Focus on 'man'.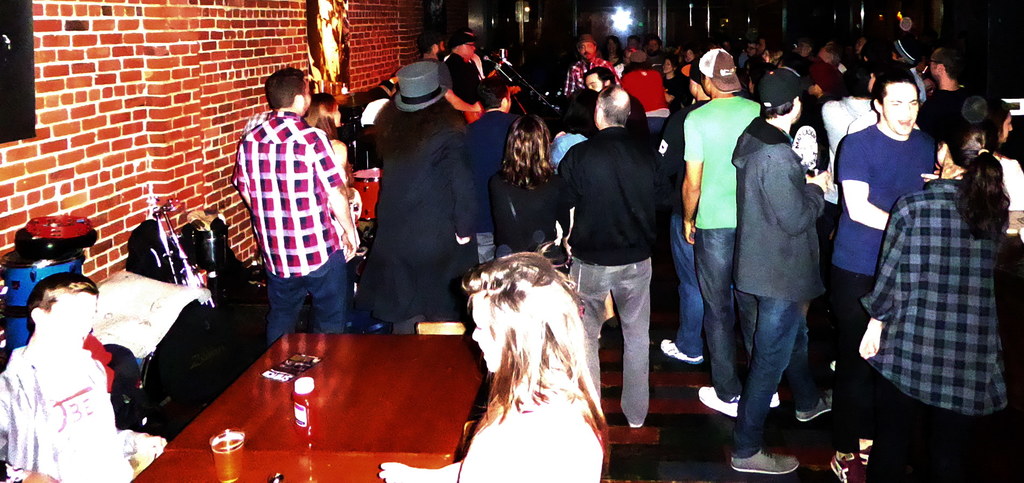
Focused at 230:67:355:344.
